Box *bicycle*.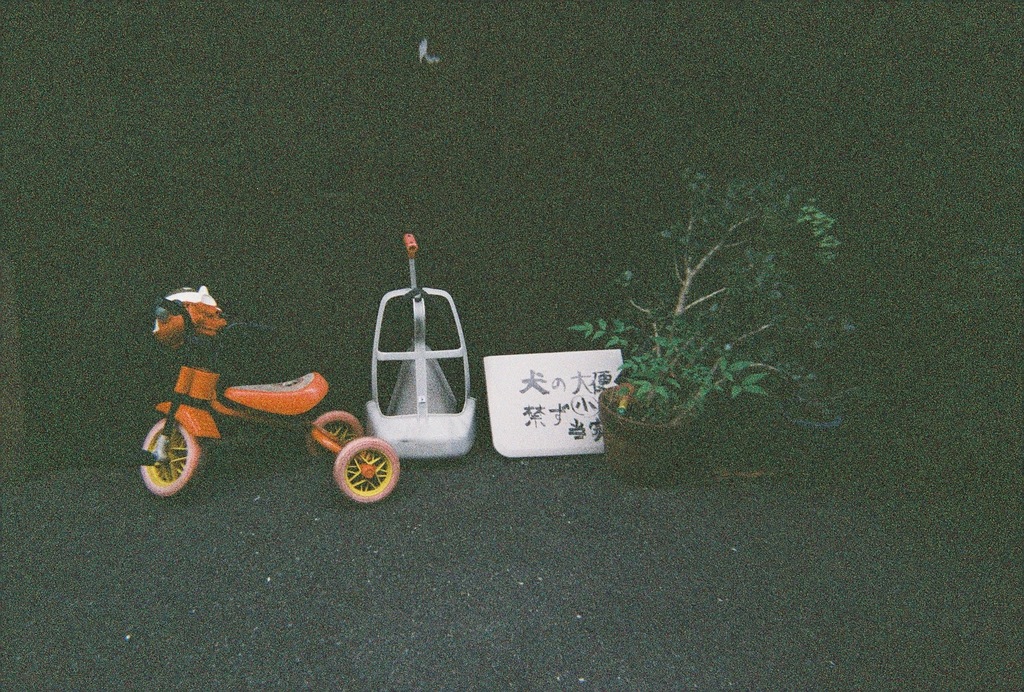
bbox(123, 282, 407, 511).
